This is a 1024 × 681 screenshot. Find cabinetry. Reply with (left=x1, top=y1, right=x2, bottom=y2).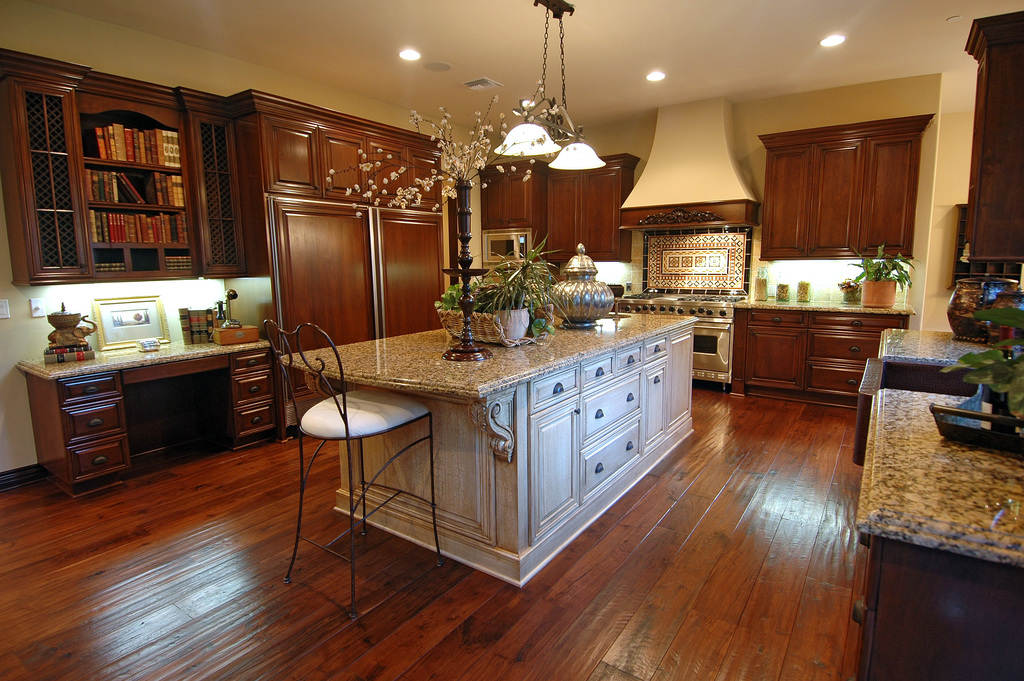
(left=393, top=146, right=448, bottom=206).
